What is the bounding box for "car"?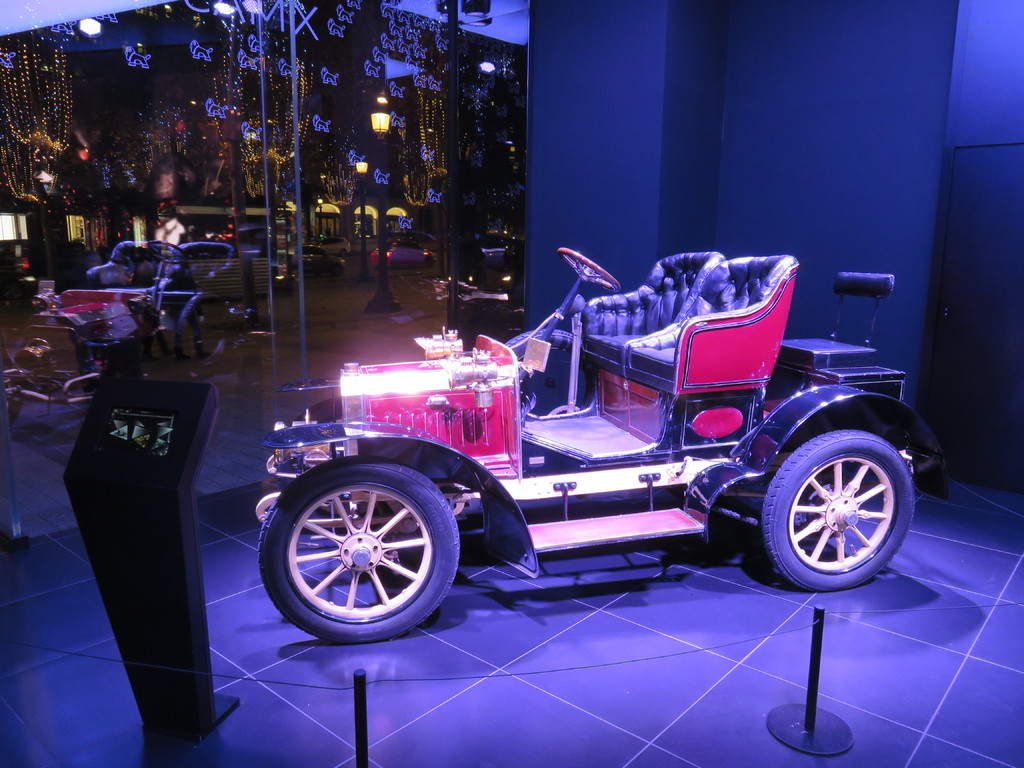
bbox=[31, 239, 210, 368].
